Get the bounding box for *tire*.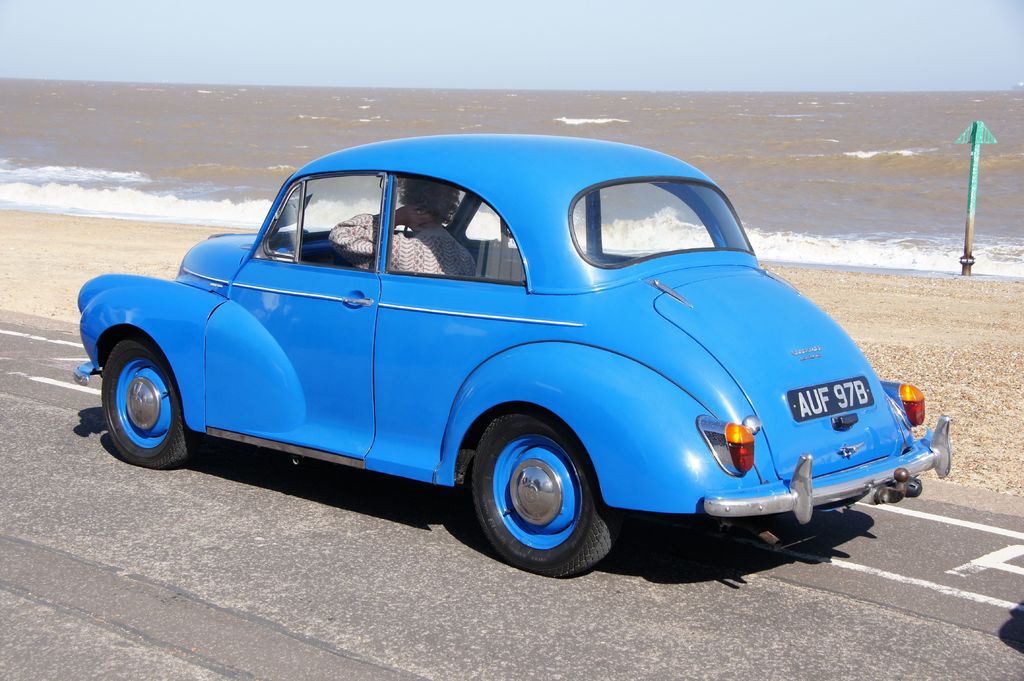
locate(460, 412, 613, 571).
